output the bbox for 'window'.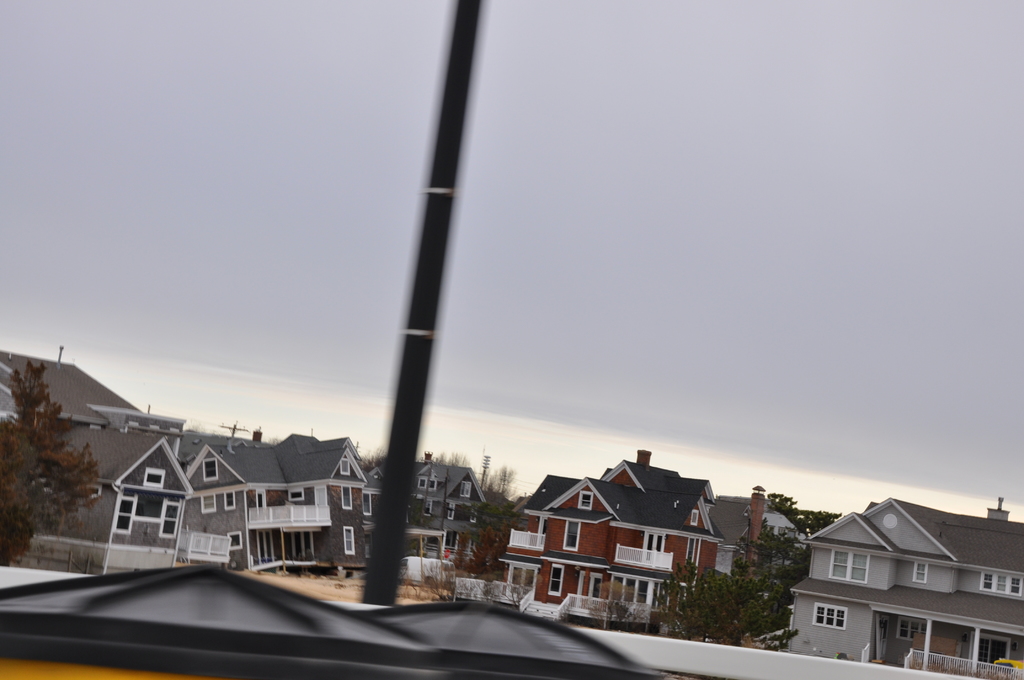
[976,569,1023,598].
